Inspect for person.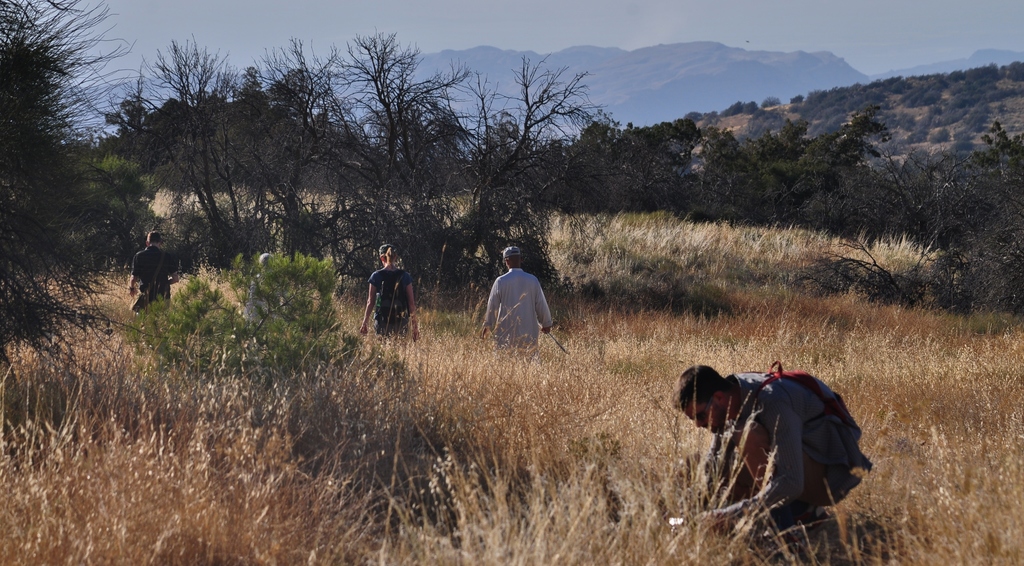
Inspection: (675, 364, 892, 565).
